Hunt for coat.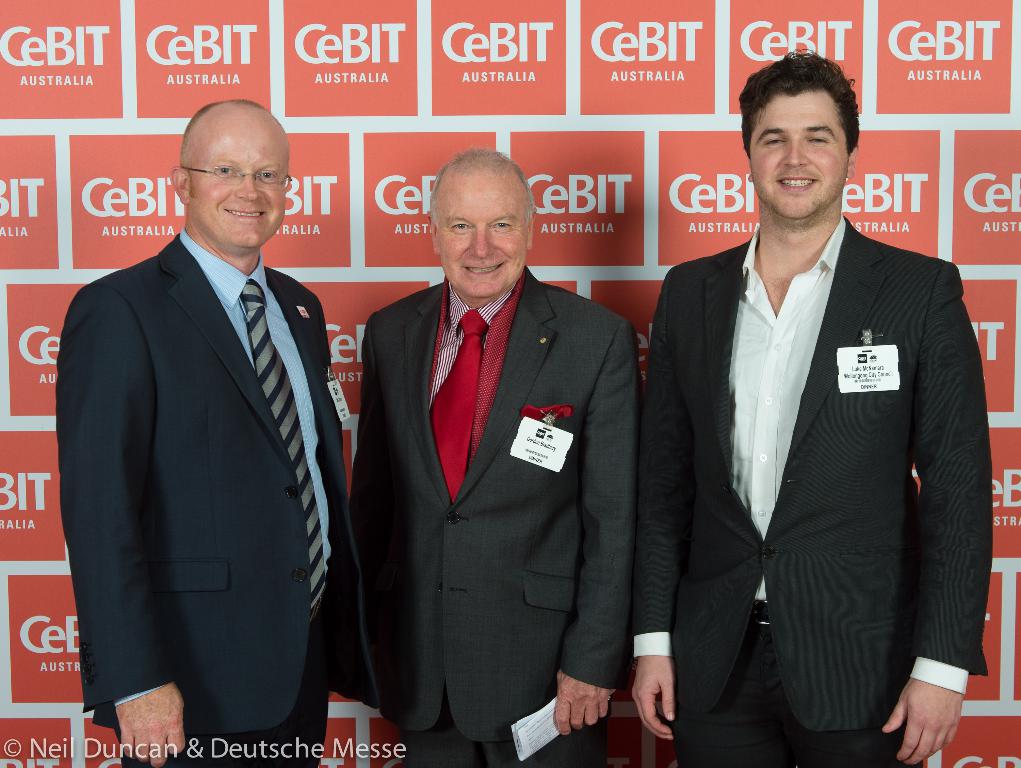
Hunted down at {"left": 50, "top": 232, "right": 384, "bottom": 734}.
